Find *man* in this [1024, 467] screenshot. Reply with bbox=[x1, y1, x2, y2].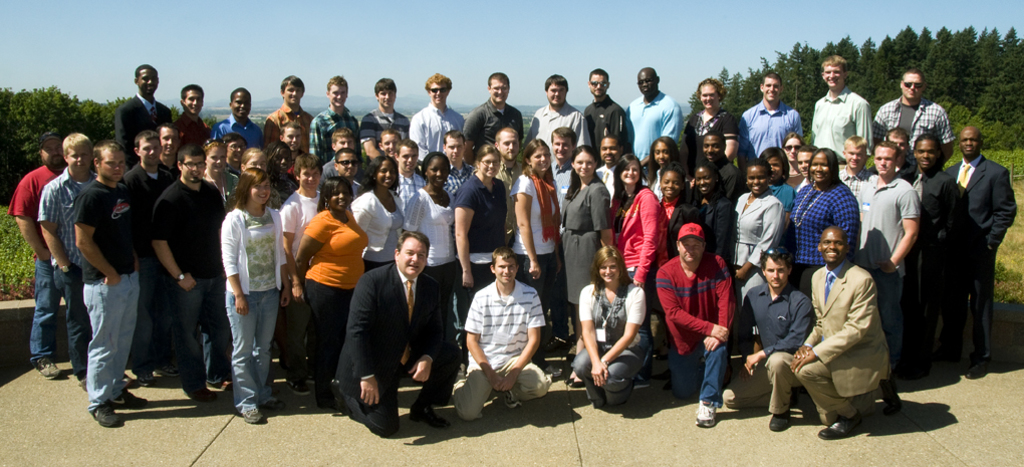
bbox=[838, 132, 878, 201].
